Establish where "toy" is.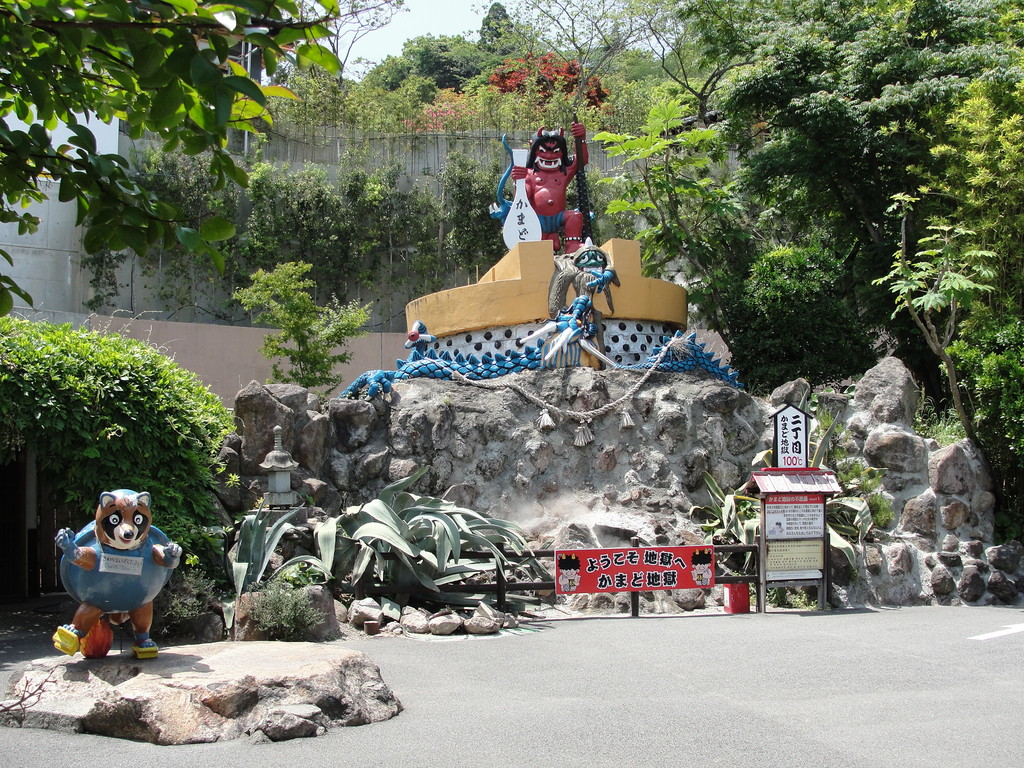
Established at [x1=44, y1=502, x2=177, y2=657].
